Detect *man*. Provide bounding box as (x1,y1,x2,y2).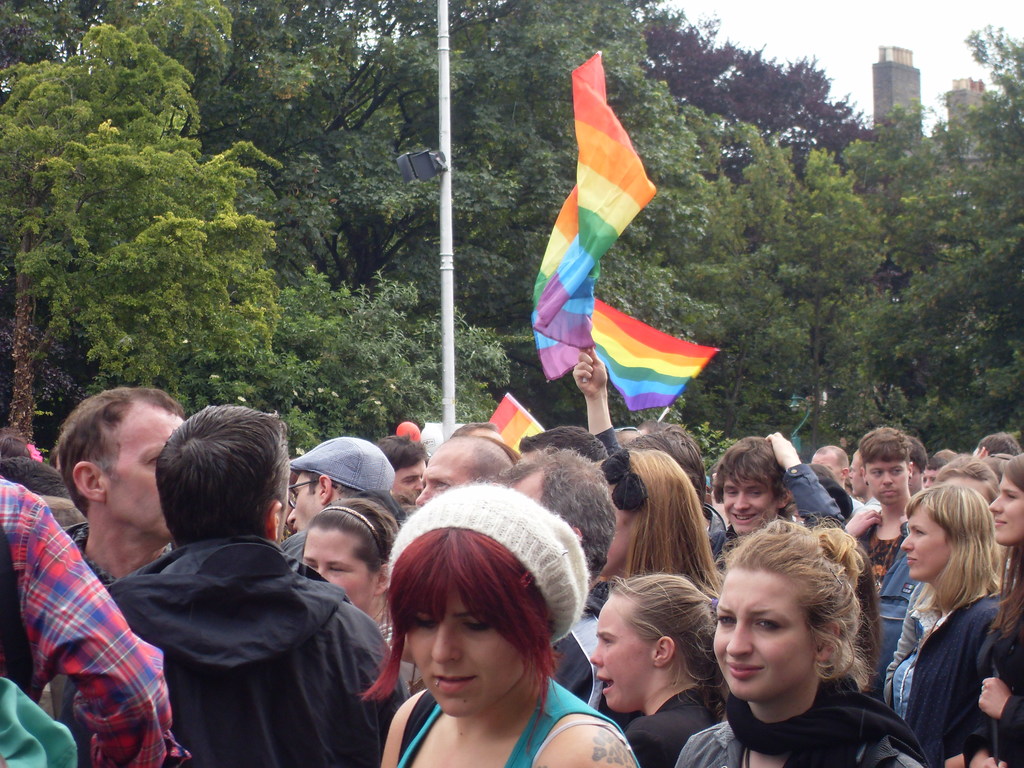
(282,437,393,557).
